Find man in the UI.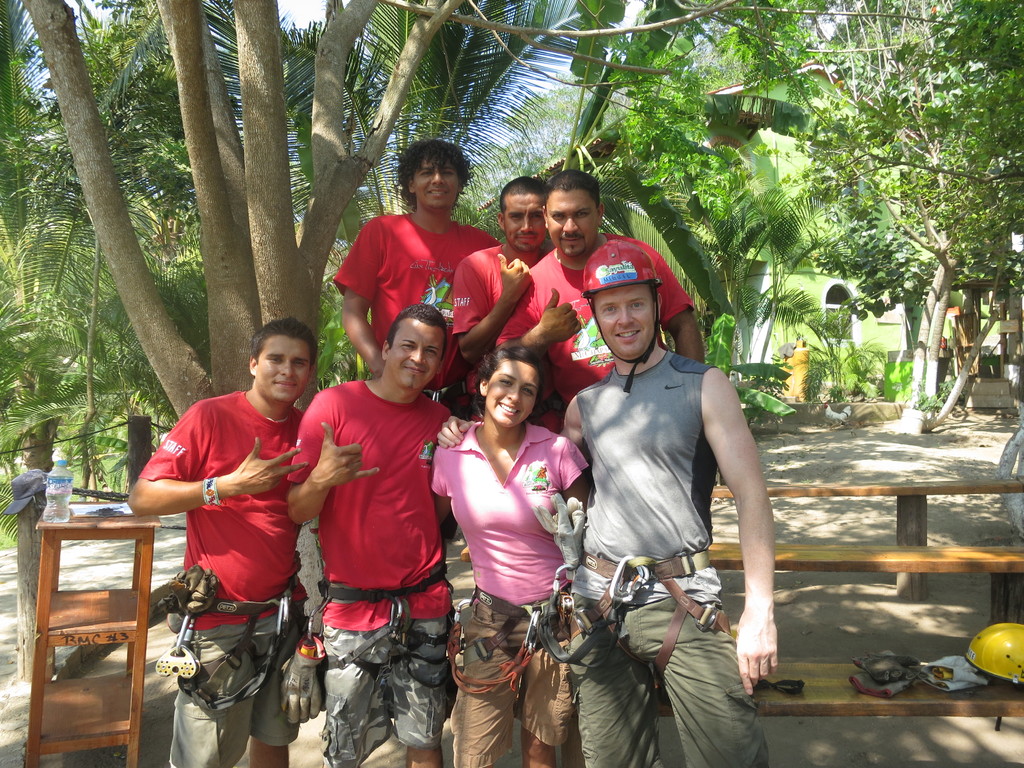
UI element at [left=332, top=142, right=499, bottom=554].
